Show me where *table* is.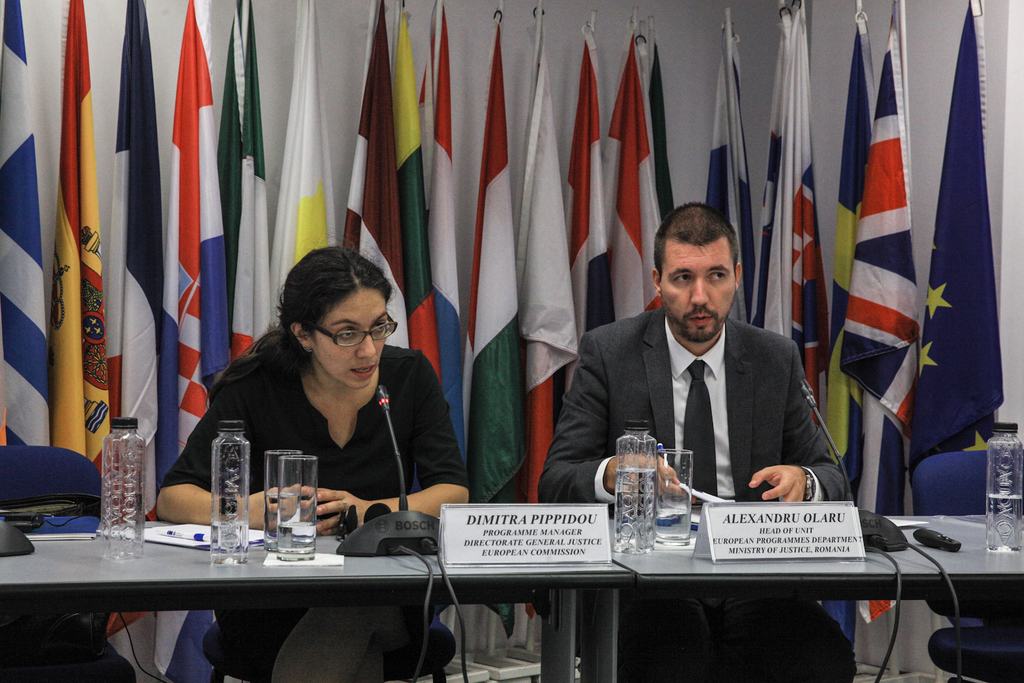
*table* is at bbox(583, 515, 1023, 682).
